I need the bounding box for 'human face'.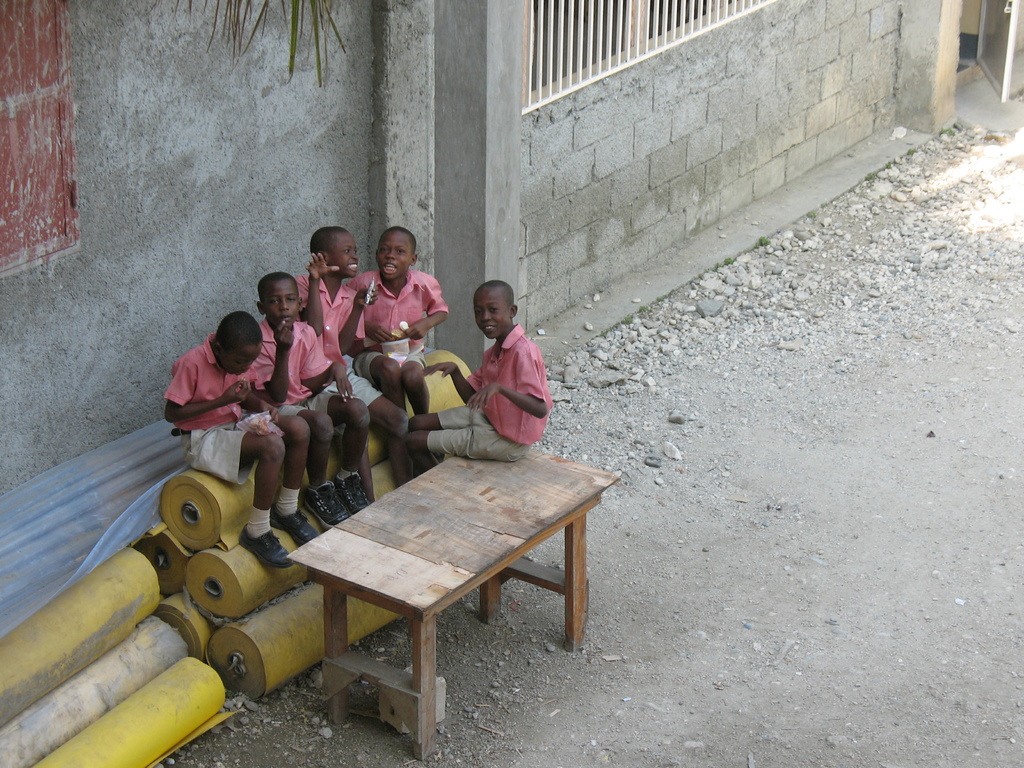
Here it is: (left=262, top=277, right=301, bottom=328).
